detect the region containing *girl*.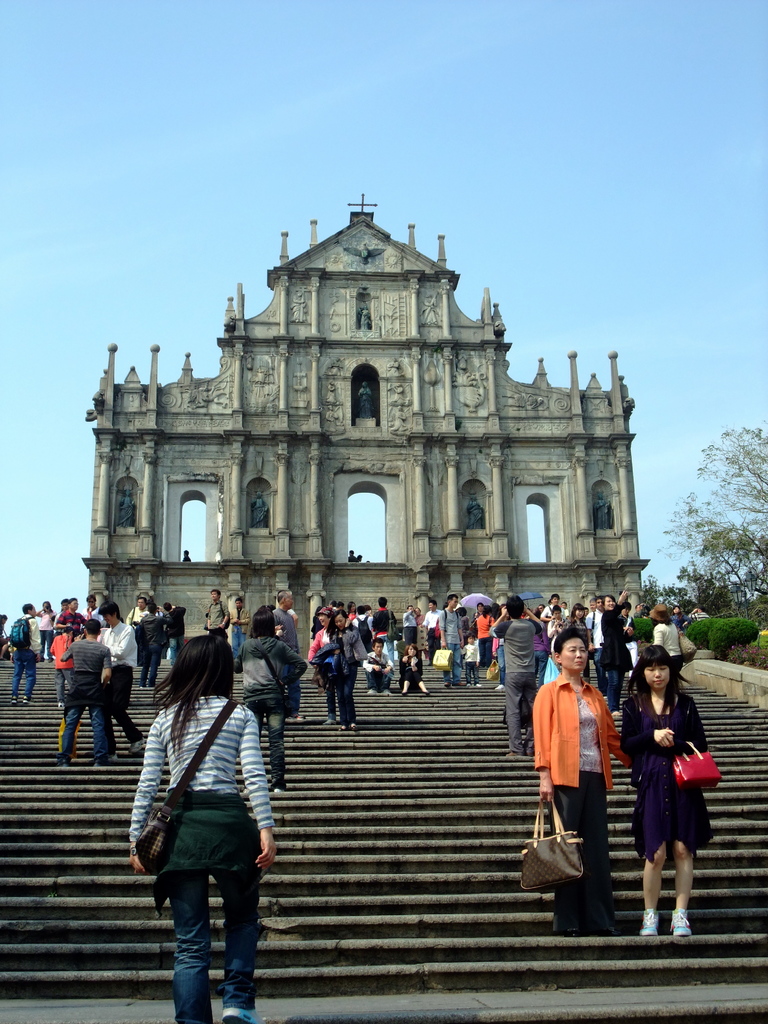
<box>127,634,274,1023</box>.
